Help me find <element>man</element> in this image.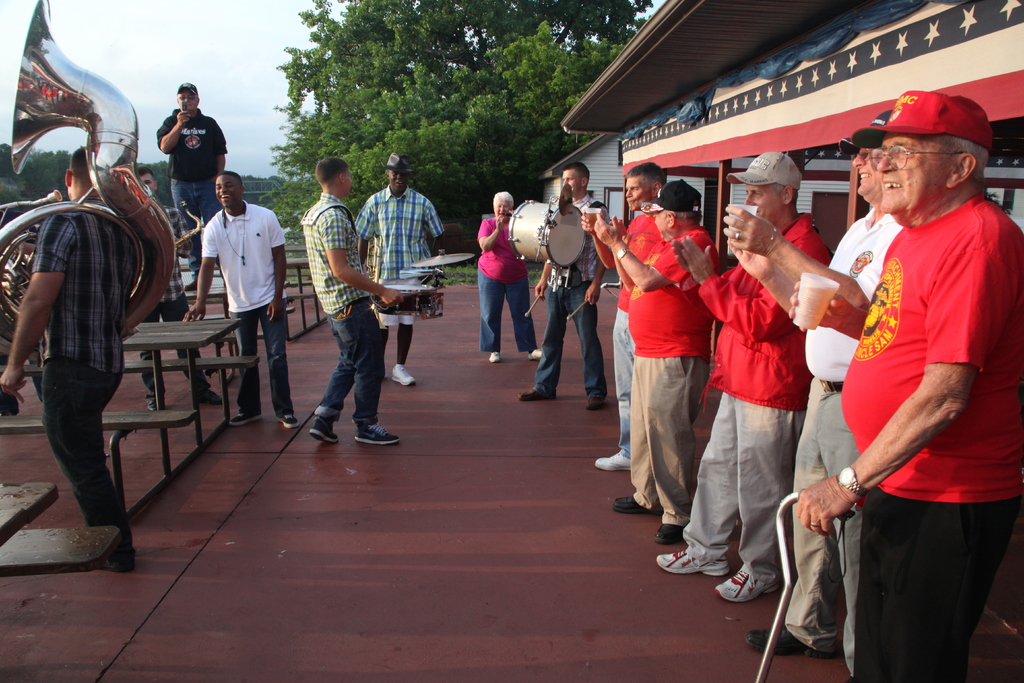
Found it: <region>655, 148, 834, 605</region>.
